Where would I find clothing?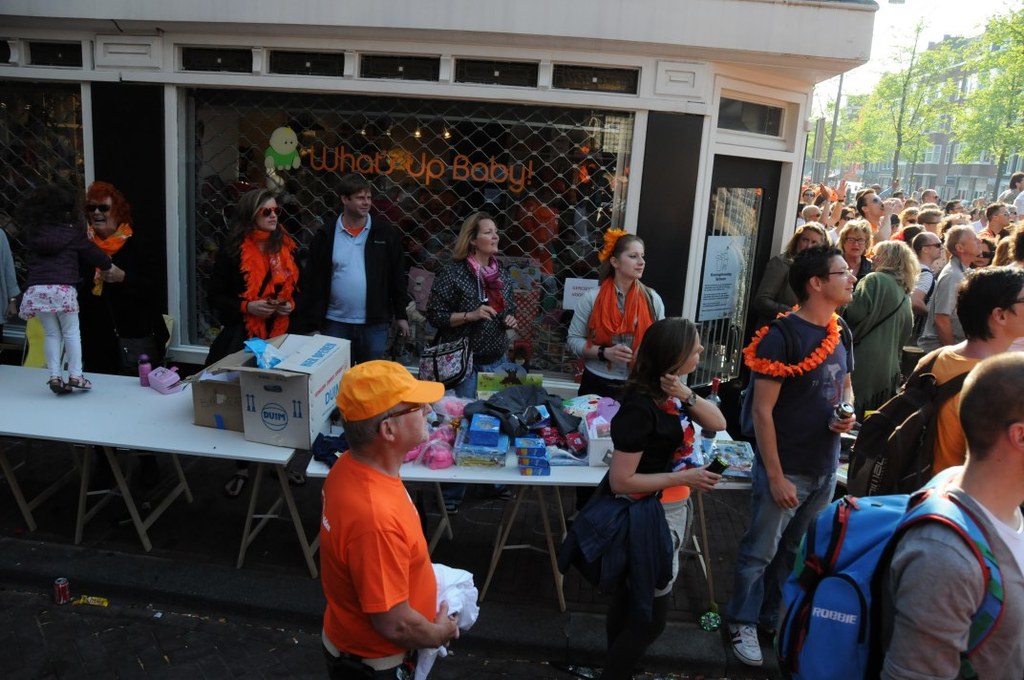
At 885:453:1023:679.
